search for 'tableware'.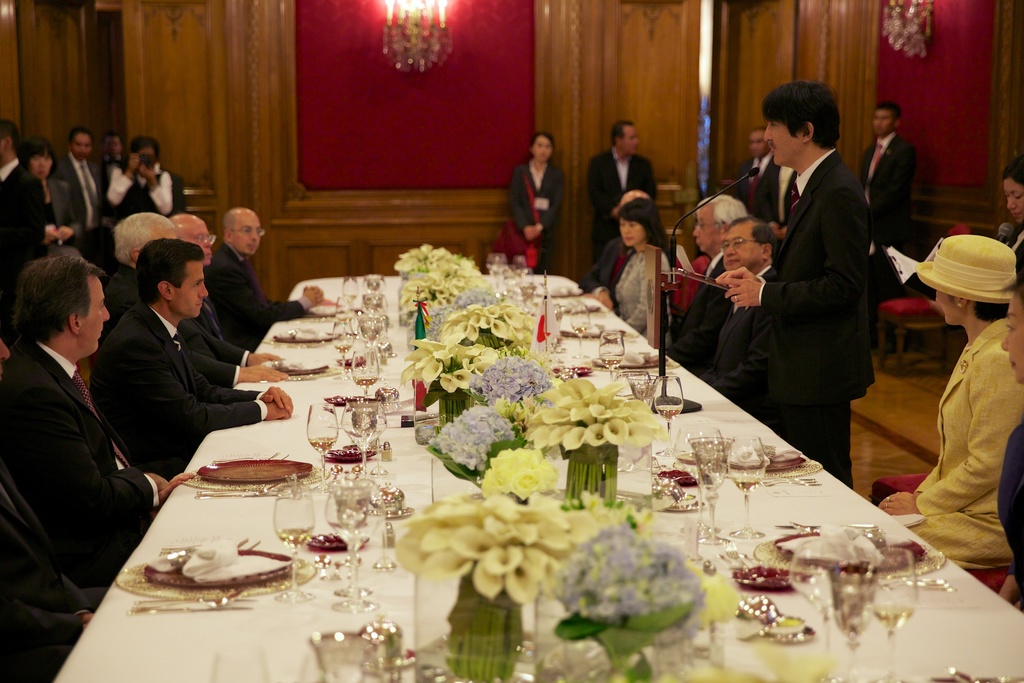
Found at bbox=(143, 597, 253, 604).
